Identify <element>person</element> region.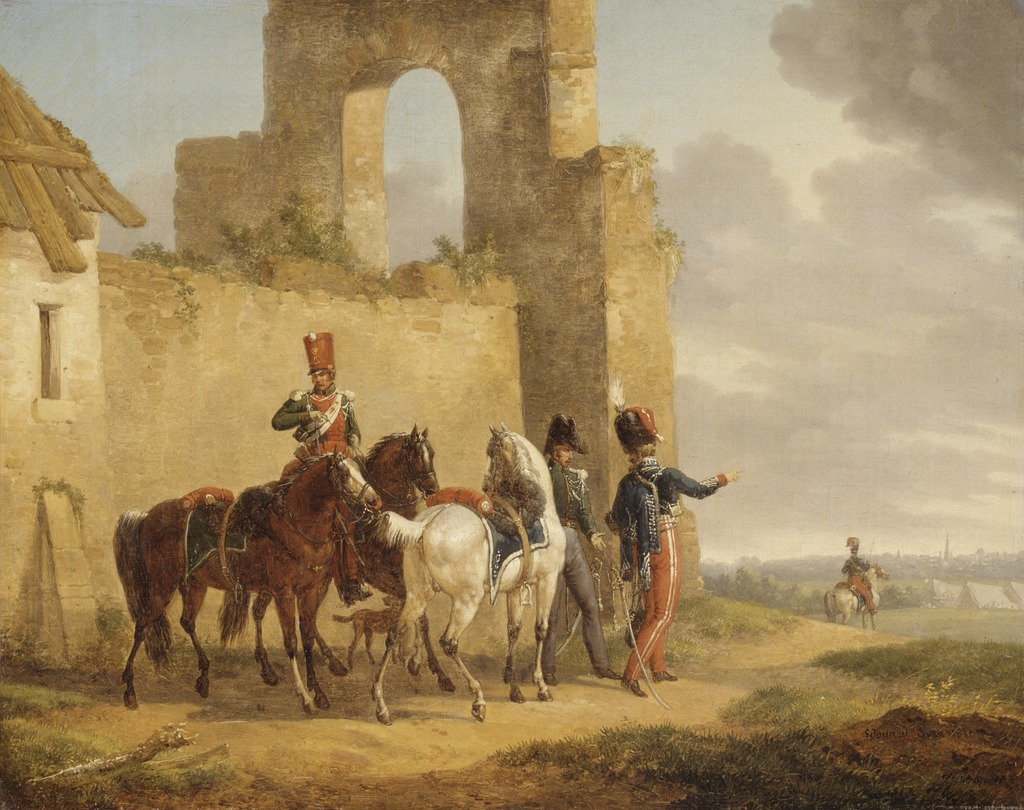
Region: 538/413/623/686.
